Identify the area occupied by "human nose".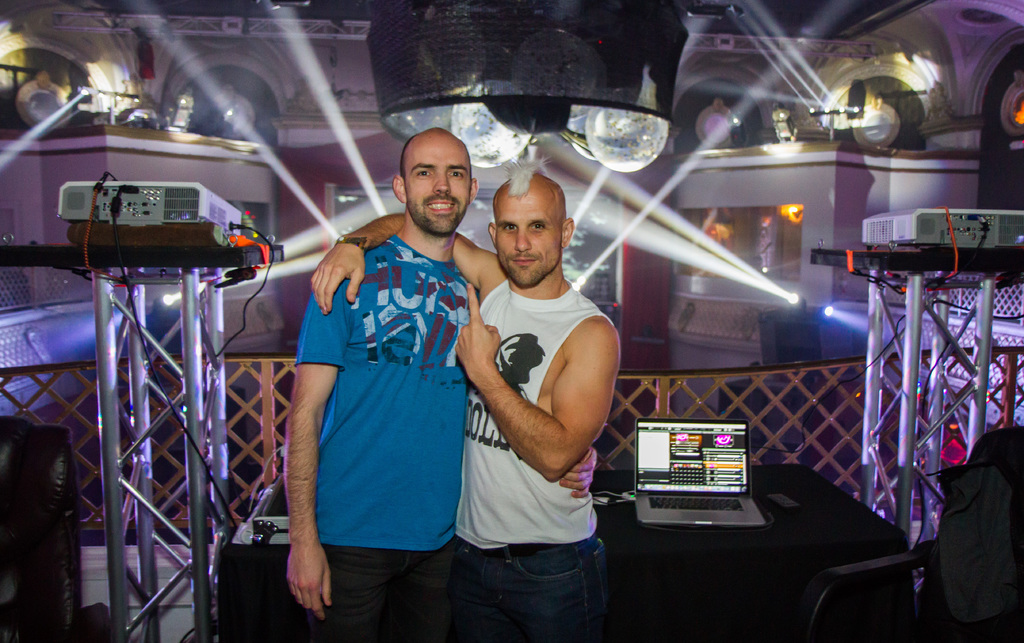
Area: 515,231,529,249.
